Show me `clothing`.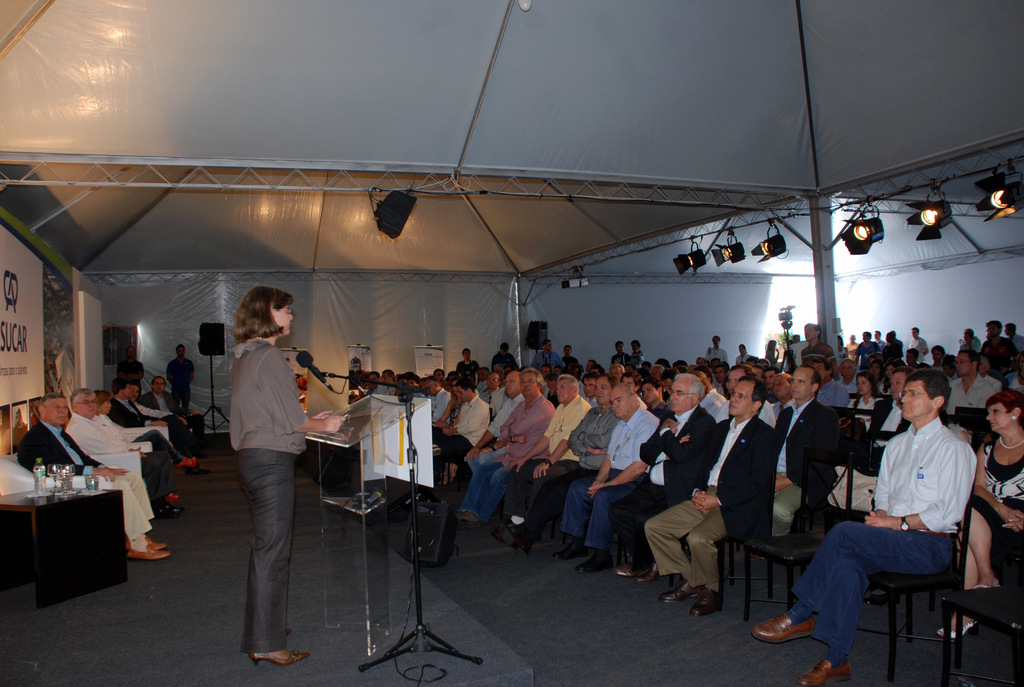
`clothing` is here: 173,356,190,406.
